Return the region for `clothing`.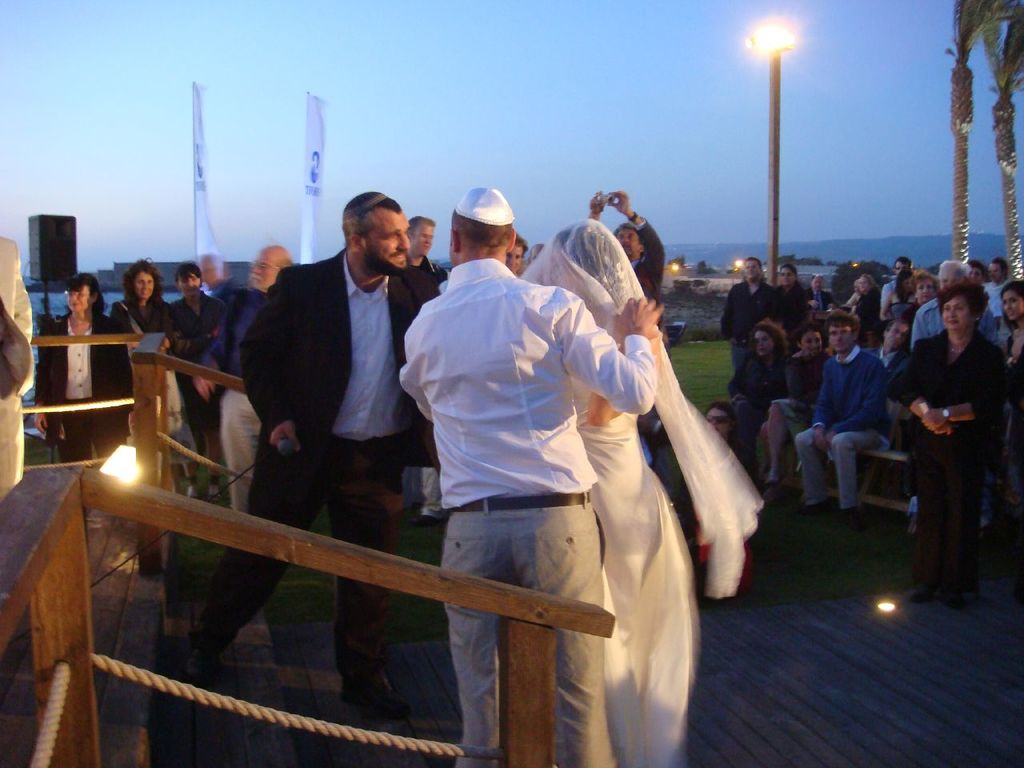
x1=770 y1=351 x2=821 y2=442.
